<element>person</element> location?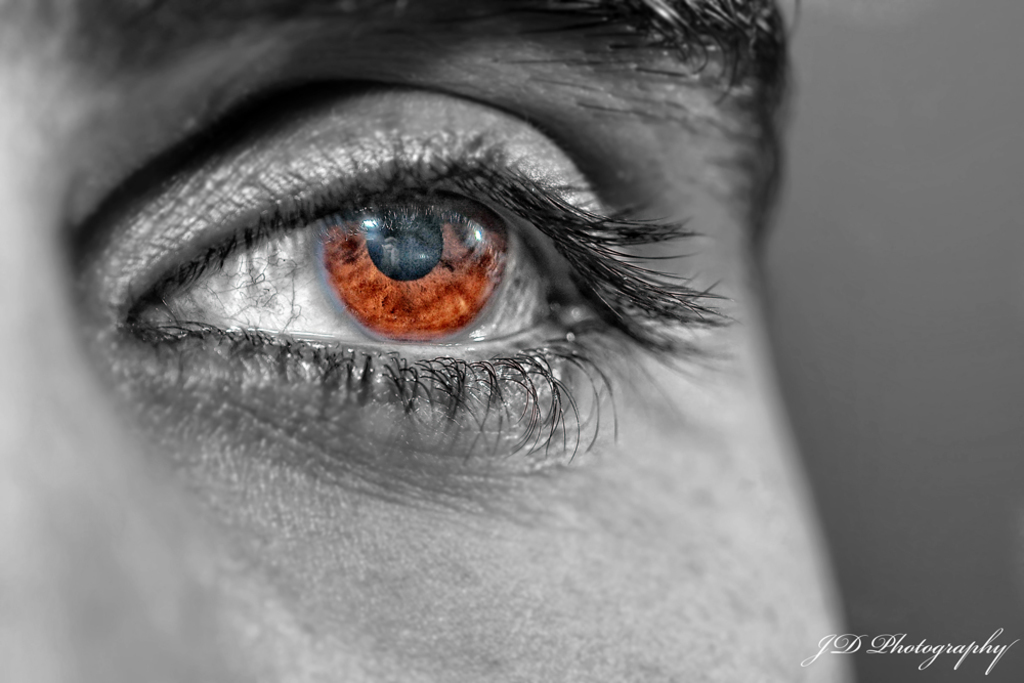
[0,0,856,682]
